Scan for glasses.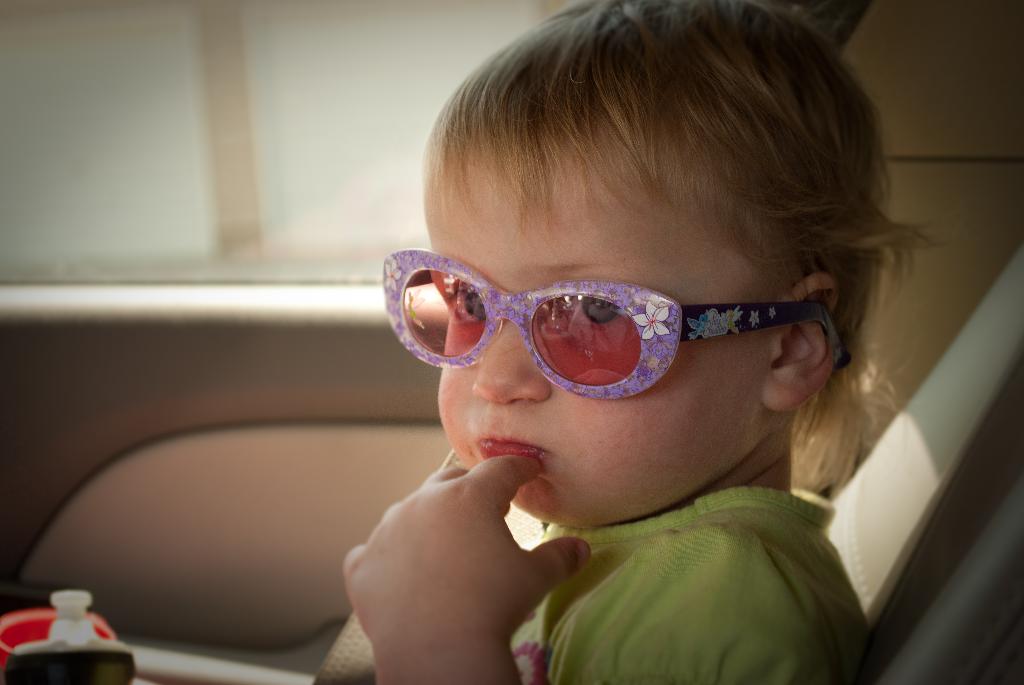
Scan result: (x1=382, y1=252, x2=849, y2=404).
